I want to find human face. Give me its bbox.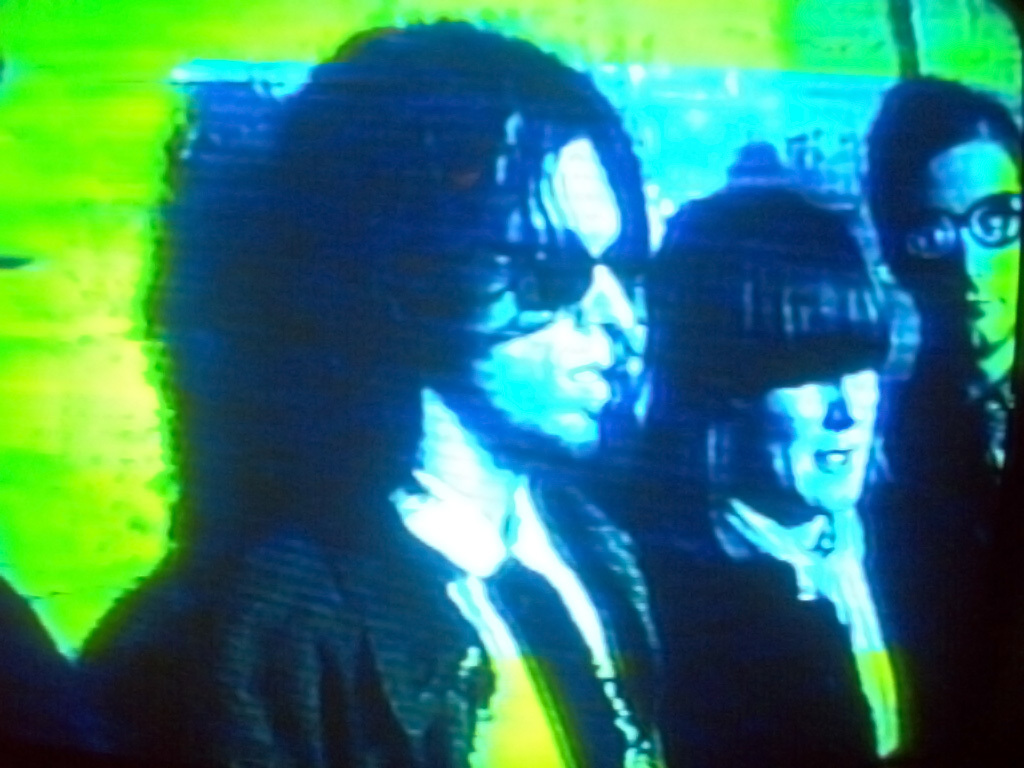
crop(725, 369, 887, 515).
